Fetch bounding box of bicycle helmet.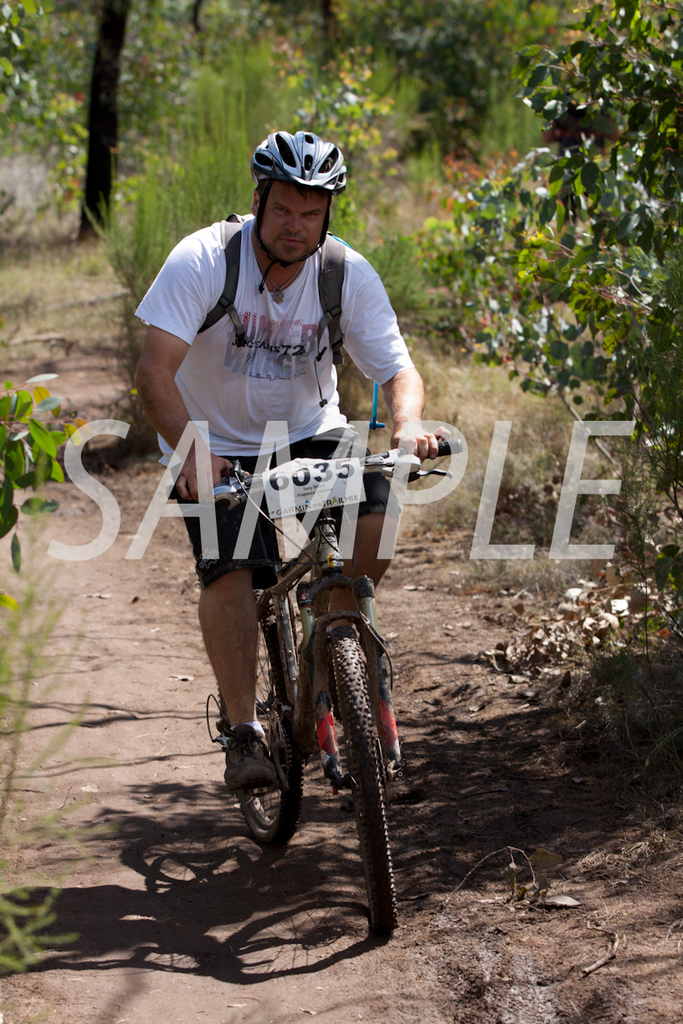
Bbox: (247, 122, 344, 284).
